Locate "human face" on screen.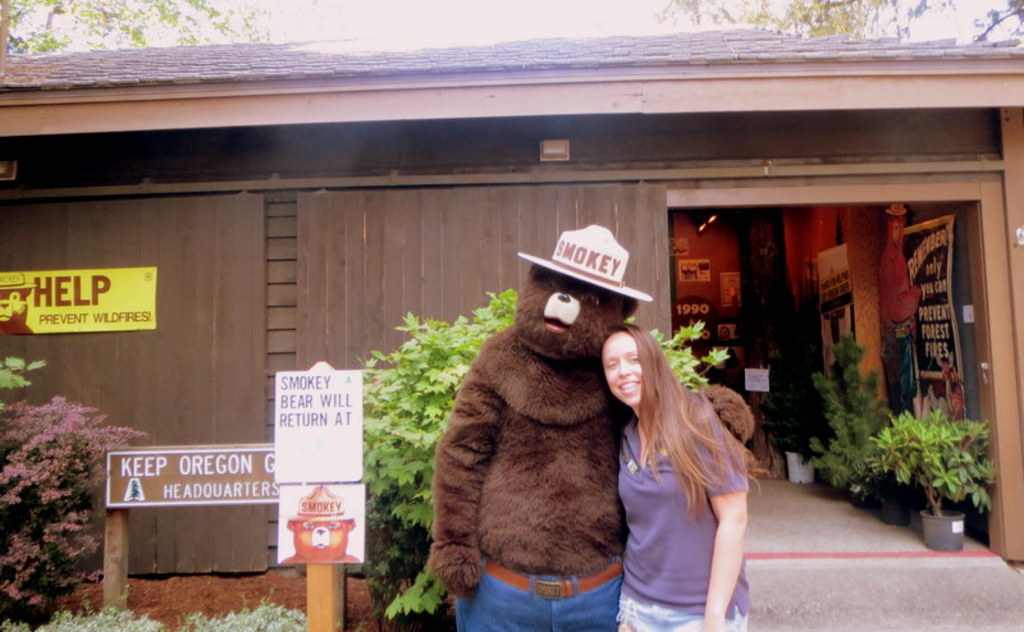
On screen at region(600, 330, 640, 407).
